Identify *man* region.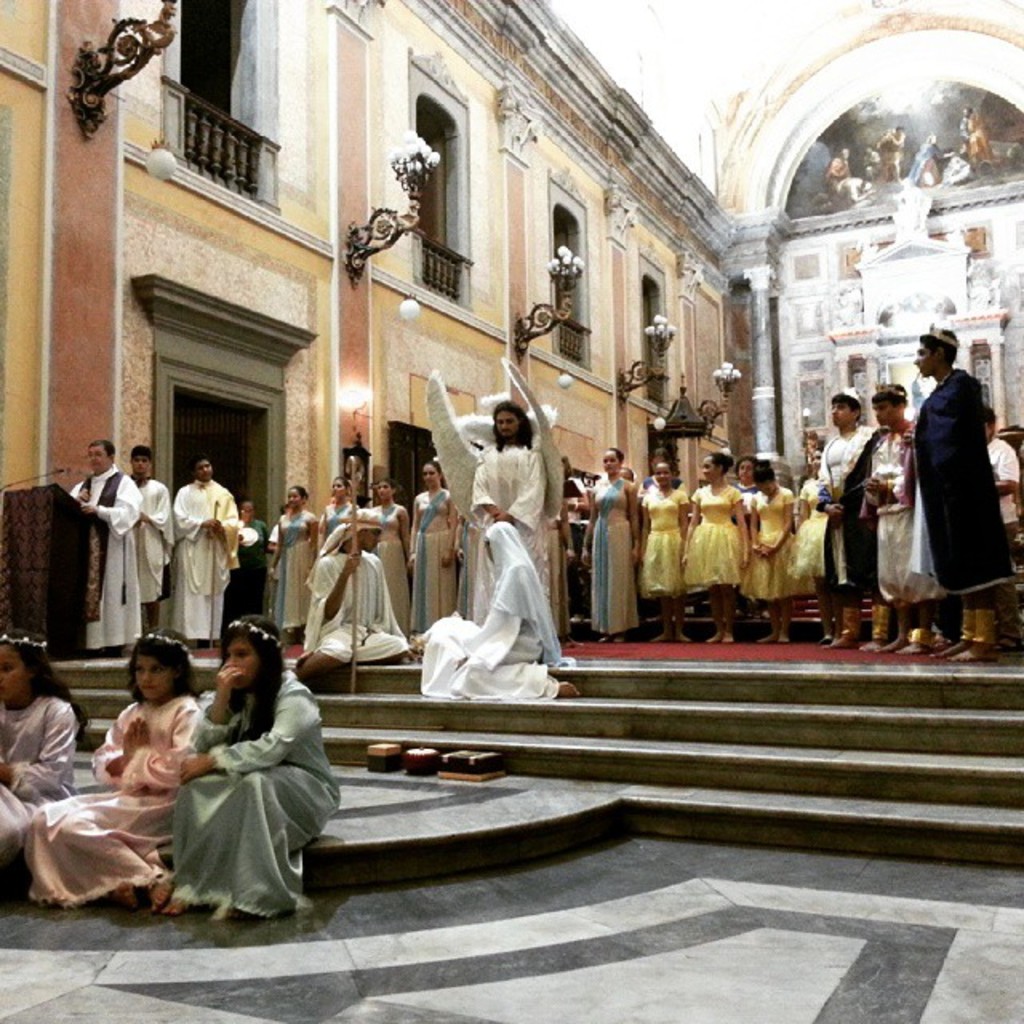
Region: x1=982 y1=403 x2=1022 y2=530.
